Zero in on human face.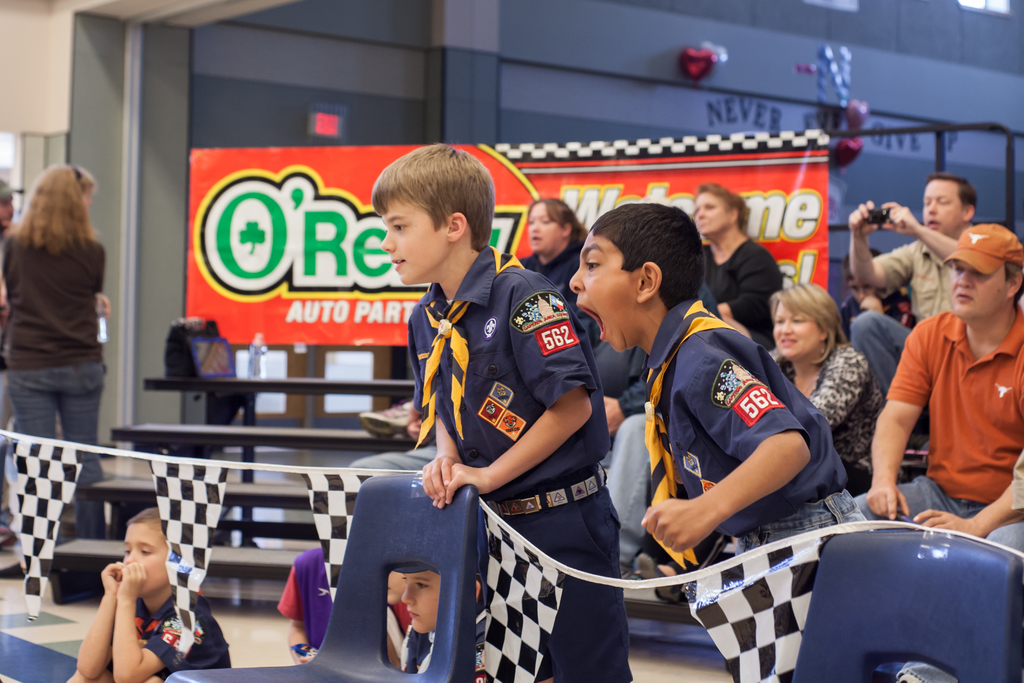
Zeroed in: select_region(920, 178, 966, 233).
